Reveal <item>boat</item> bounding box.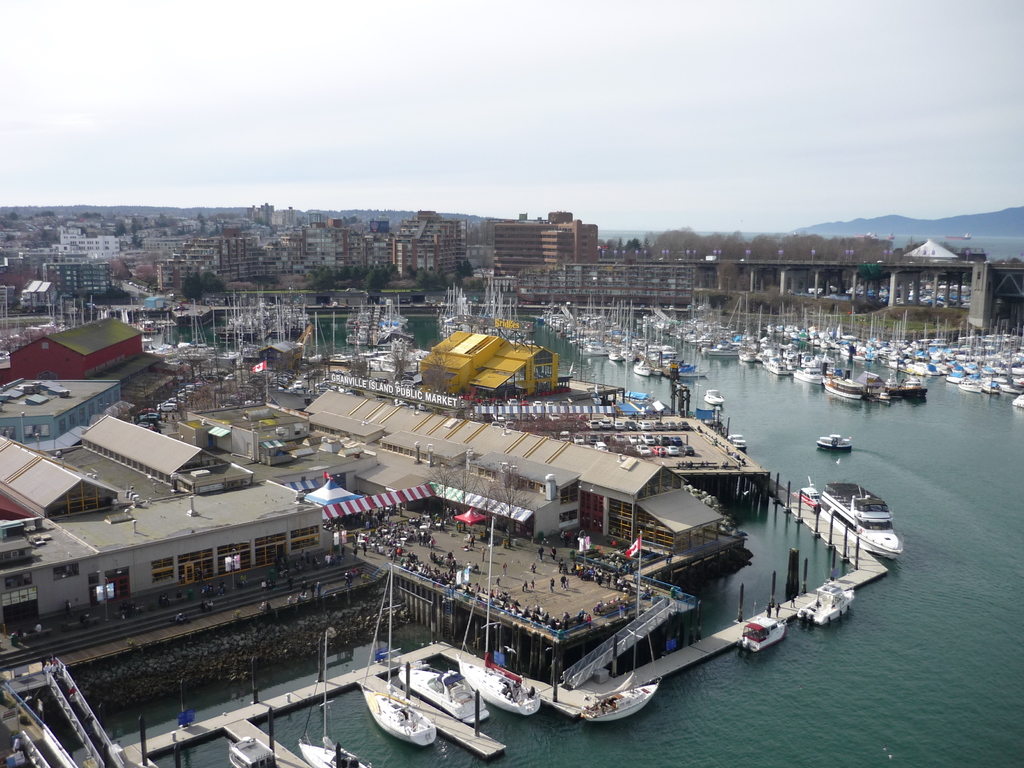
Revealed: l=728, t=430, r=746, b=452.
